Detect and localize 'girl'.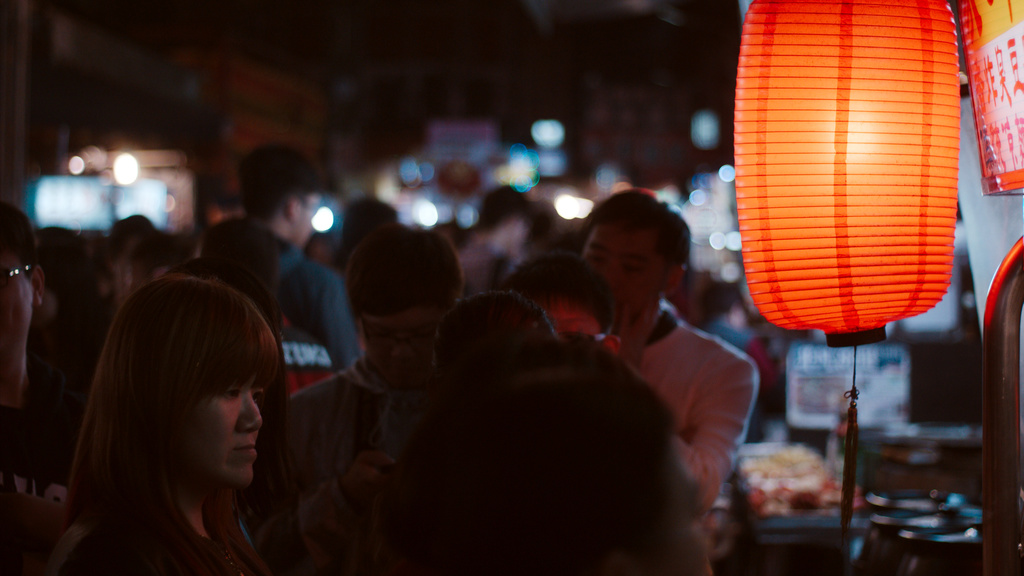
Localized at bbox(61, 275, 278, 574).
